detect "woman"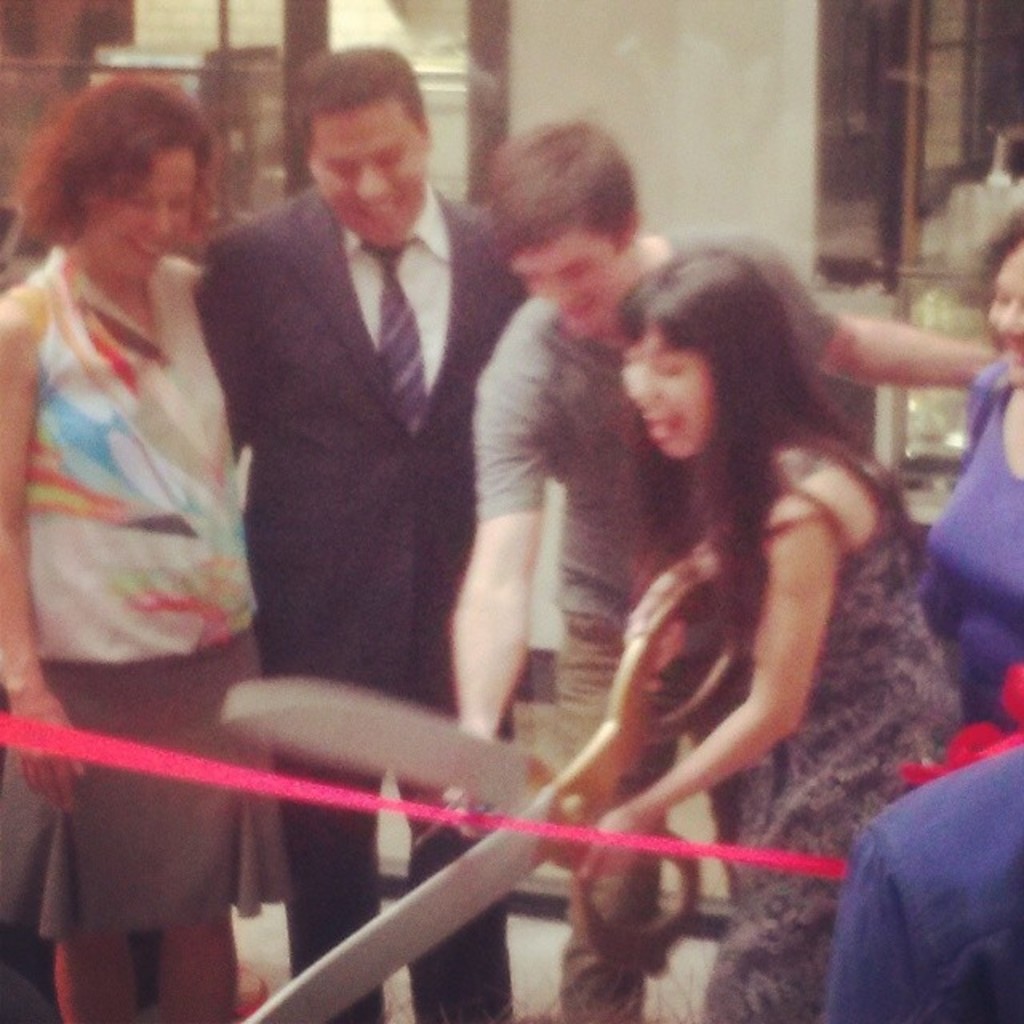
crop(563, 245, 976, 1022)
